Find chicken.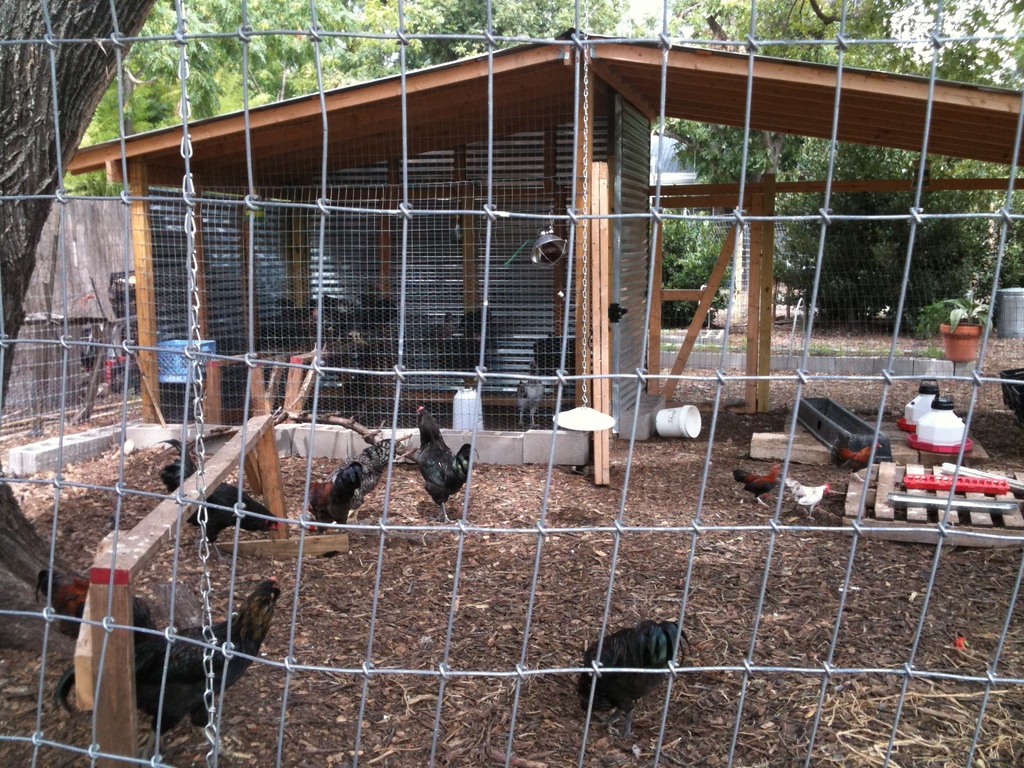
{"x1": 403, "y1": 418, "x2": 461, "y2": 518}.
